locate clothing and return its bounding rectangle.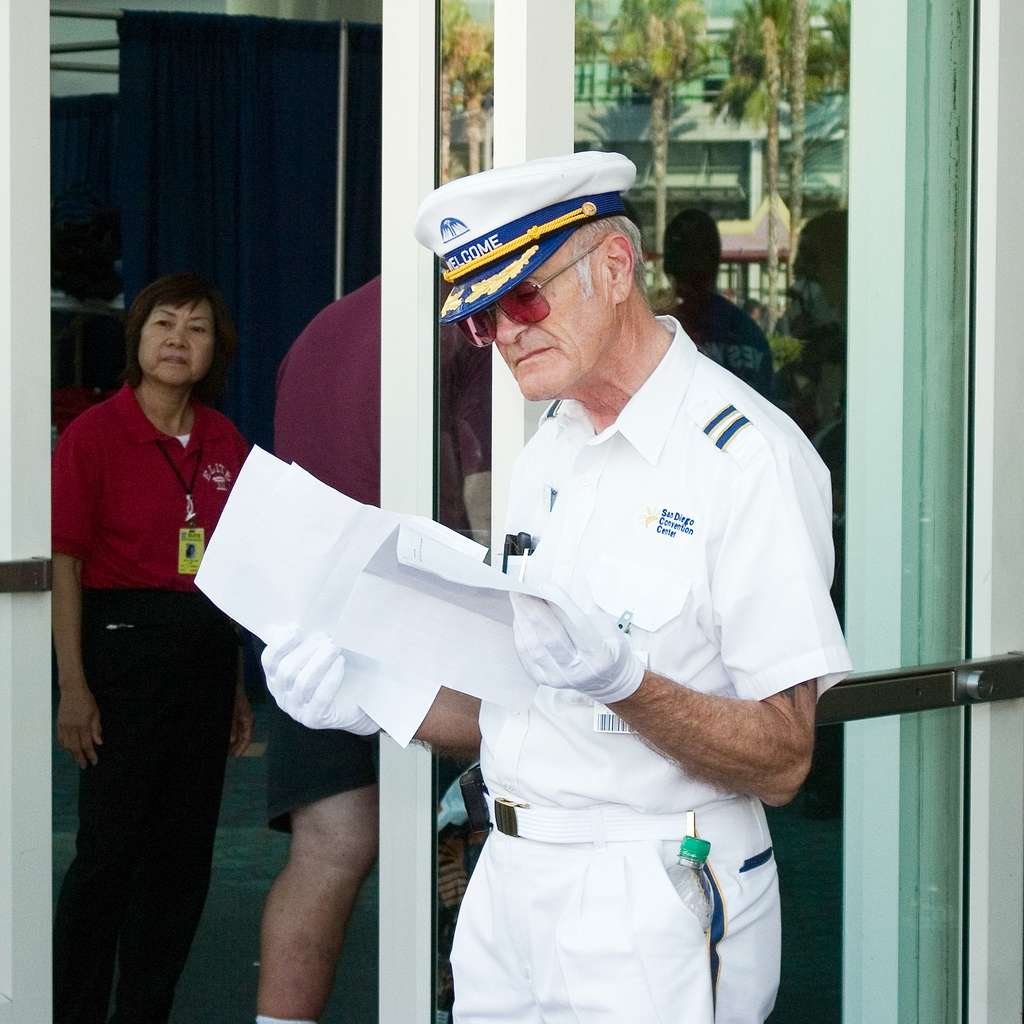
bbox=(468, 310, 847, 790).
